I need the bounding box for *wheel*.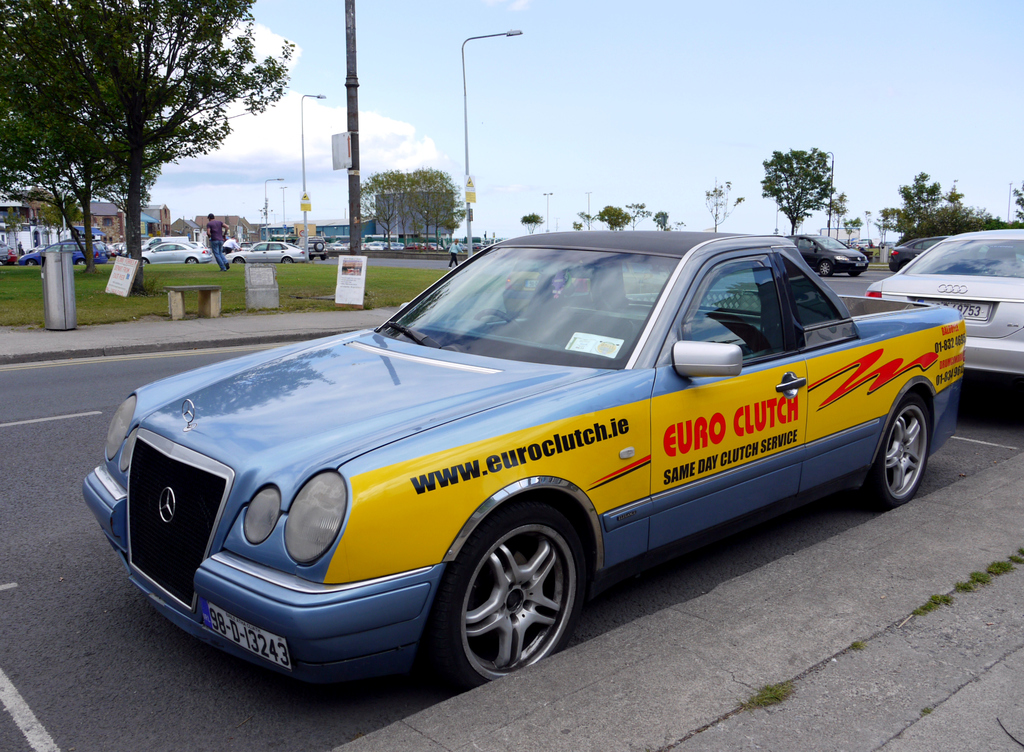
Here it is: detection(140, 258, 149, 265).
